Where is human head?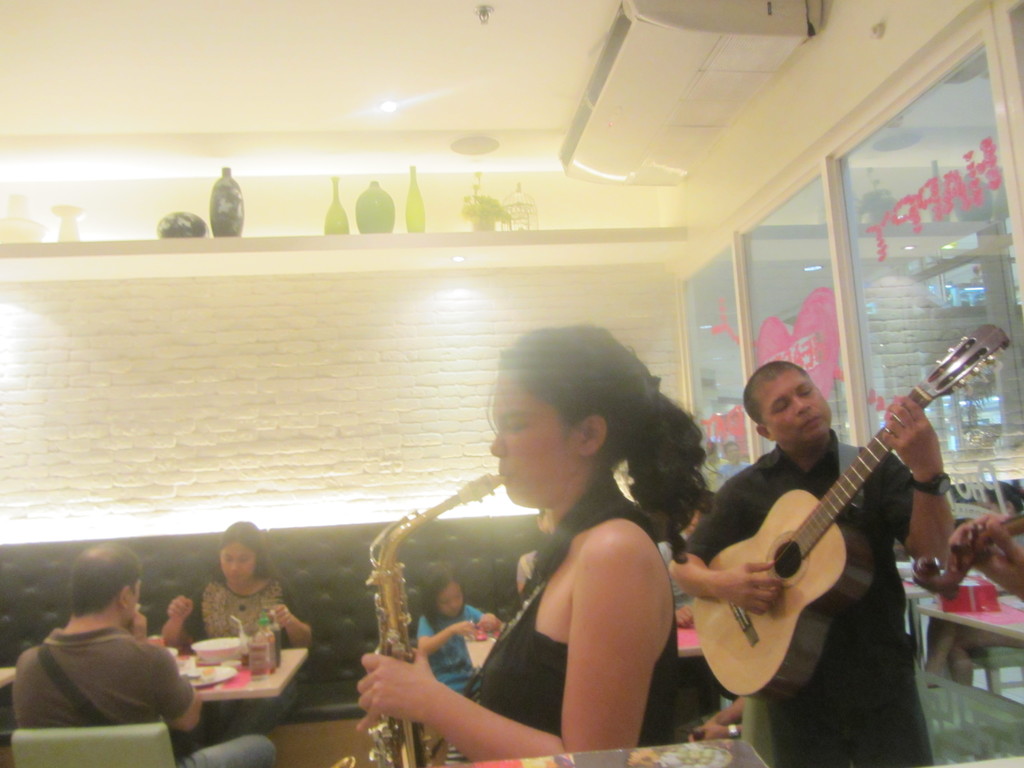
[417,558,464,621].
